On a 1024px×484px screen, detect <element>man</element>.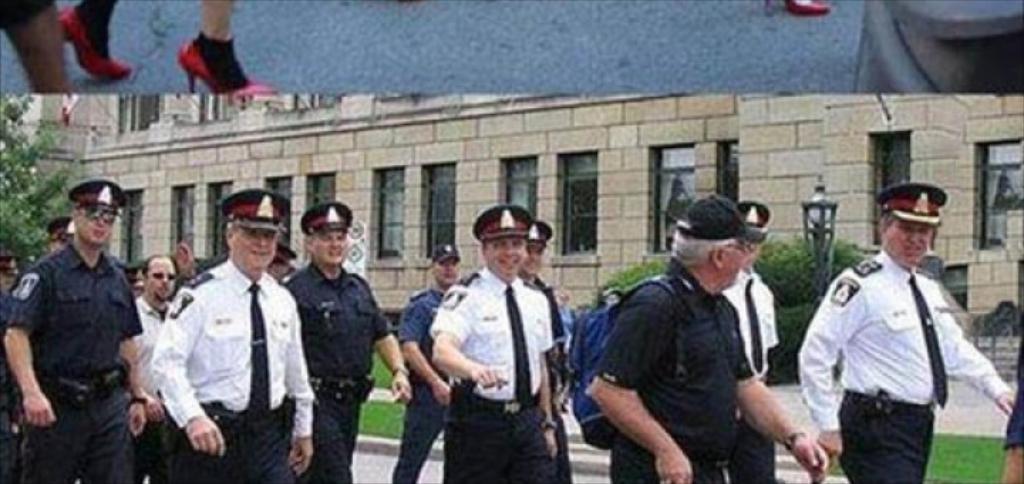
pyautogui.locateOnScreen(521, 216, 572, 483).
